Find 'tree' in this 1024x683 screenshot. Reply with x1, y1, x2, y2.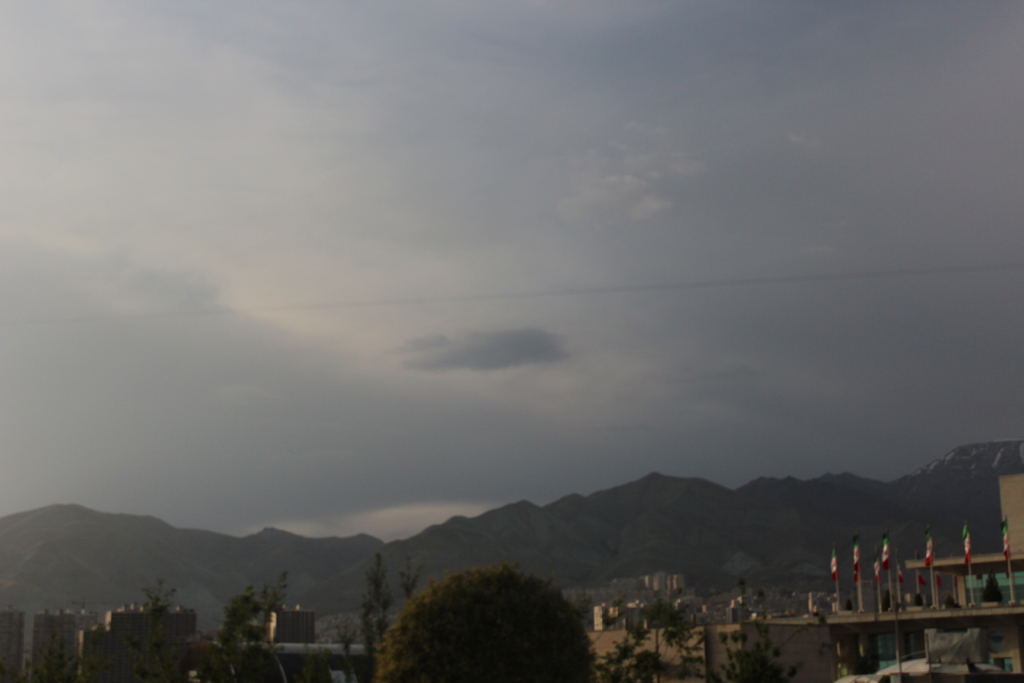
600, 582, 797, 682.
